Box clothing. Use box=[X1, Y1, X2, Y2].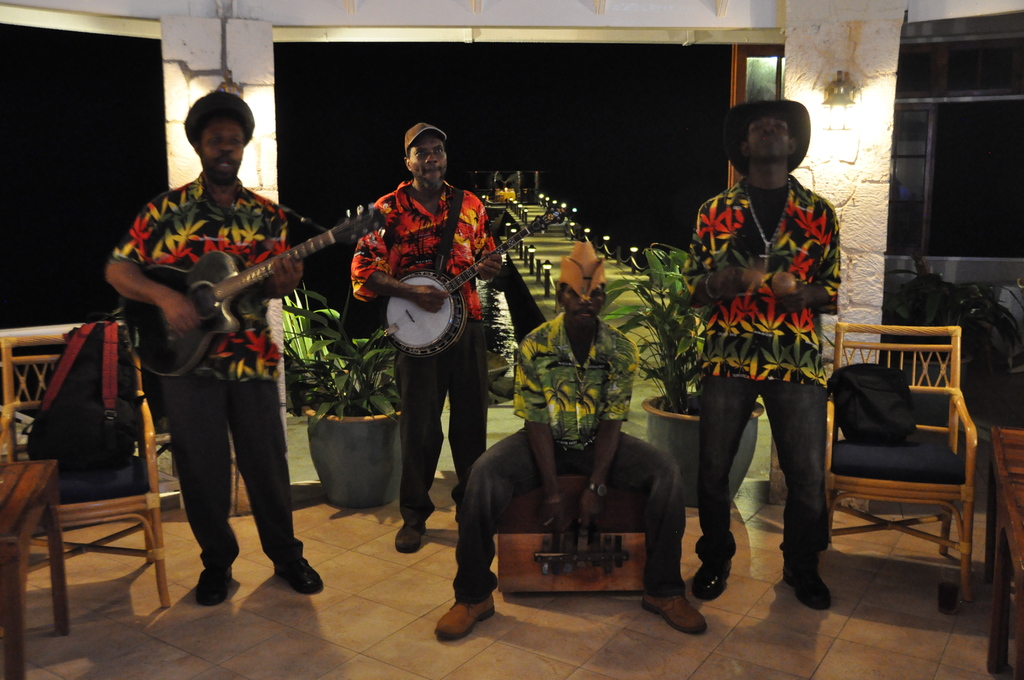
box=[689, 110, 850, 544].
